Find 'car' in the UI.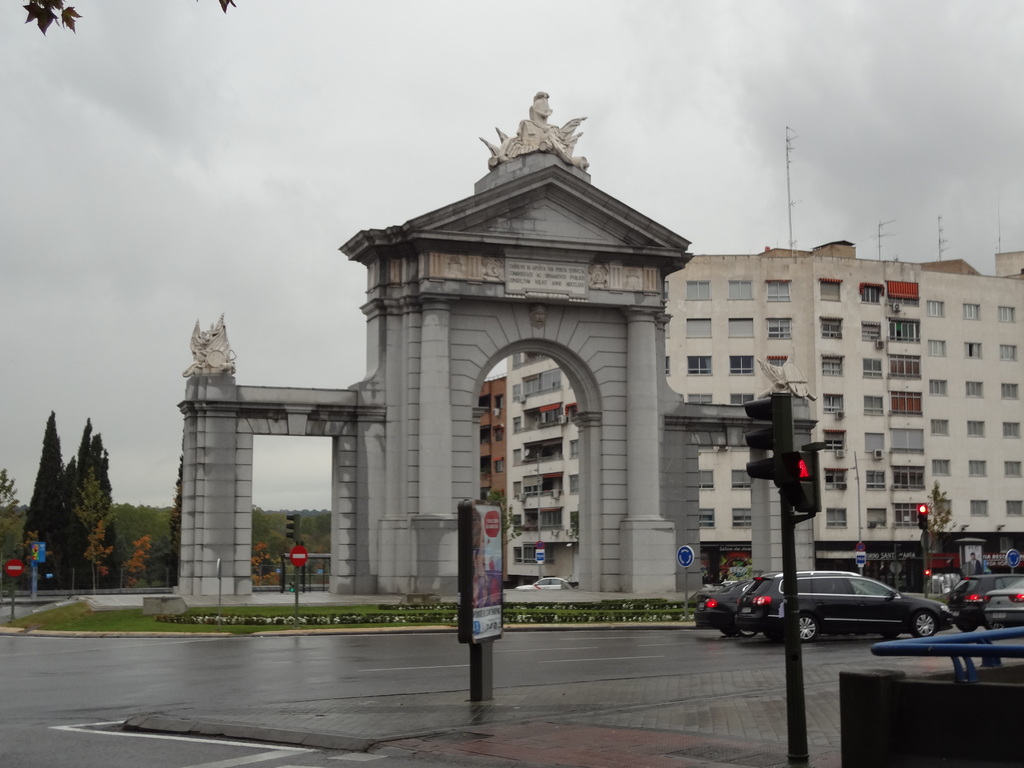
UI element at [left=938, top=560, right=1023, bottom=634].
